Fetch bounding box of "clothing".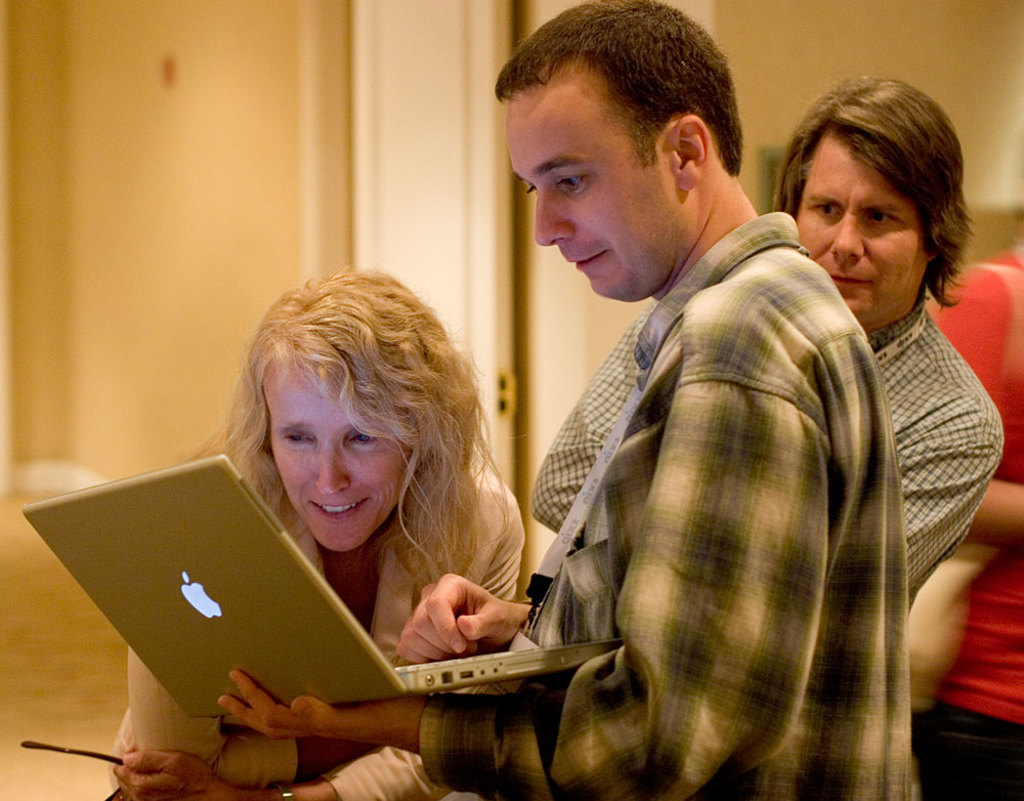
Bbox: l=930, t=244, r=1023, b=800.
